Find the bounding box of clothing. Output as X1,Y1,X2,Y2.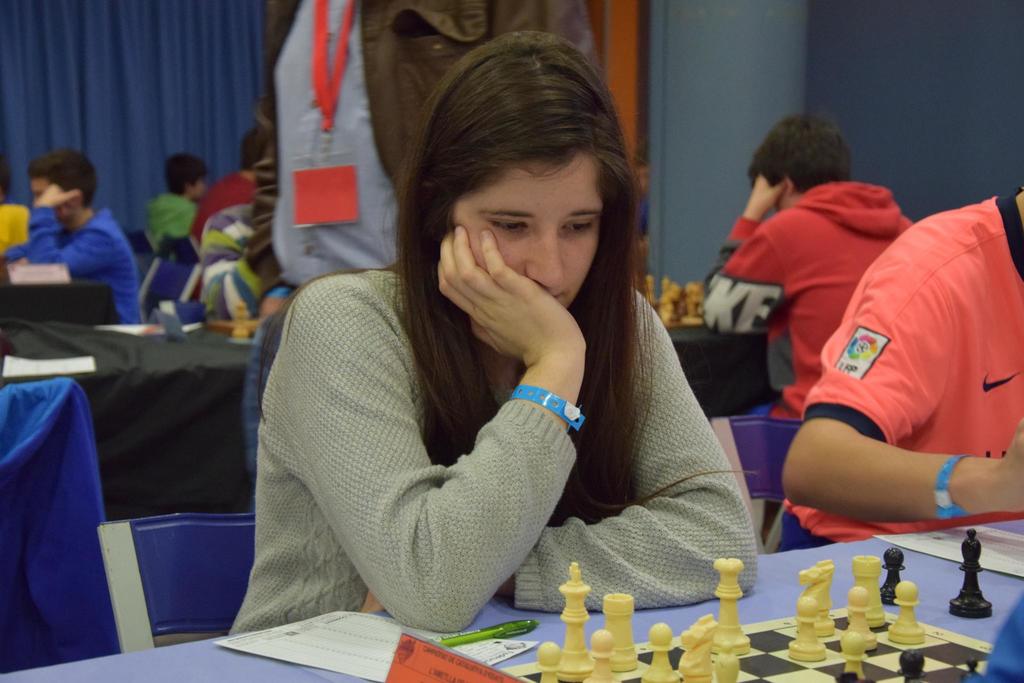
145,193,198,260.
